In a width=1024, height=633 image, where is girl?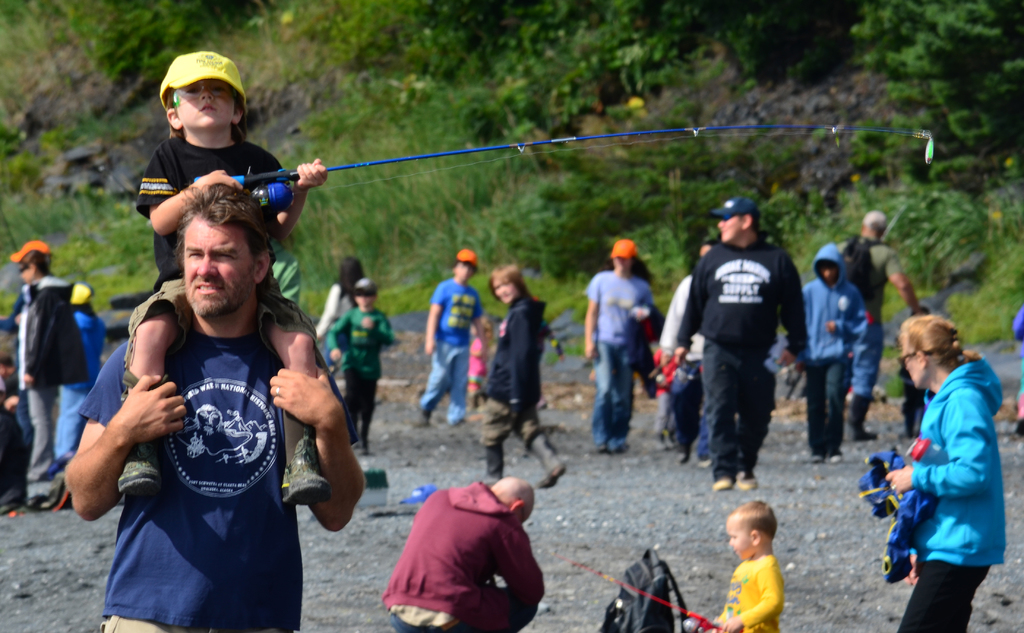
115/51/335/507.
